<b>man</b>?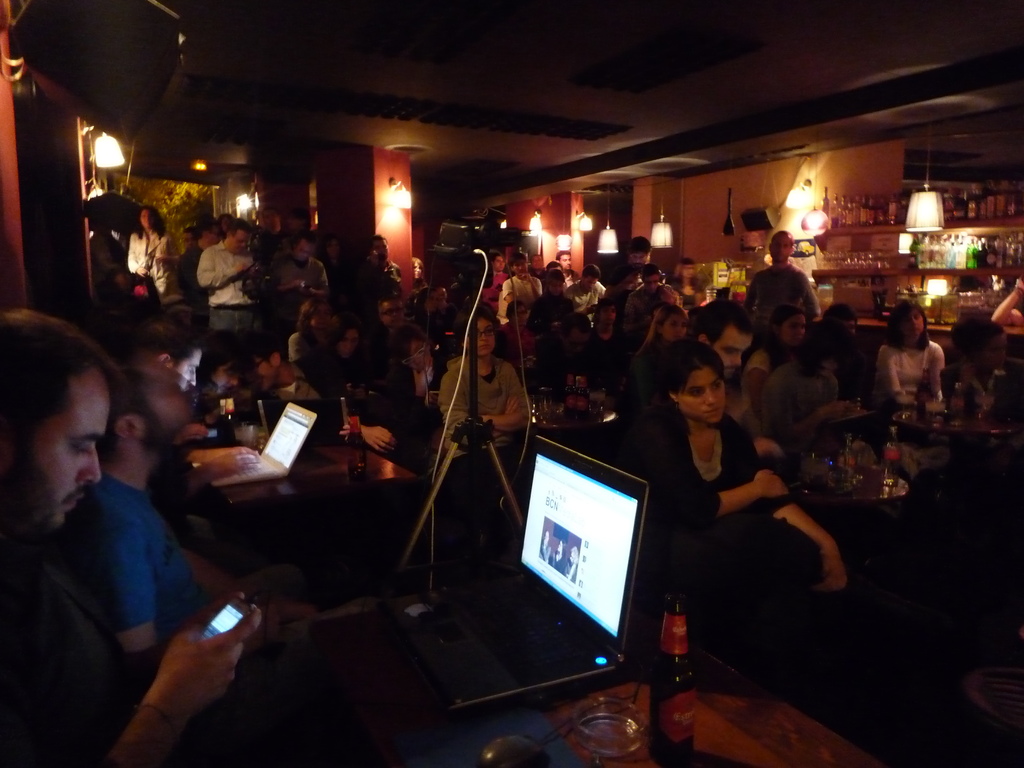
box=[744, 229, 819, 347]
